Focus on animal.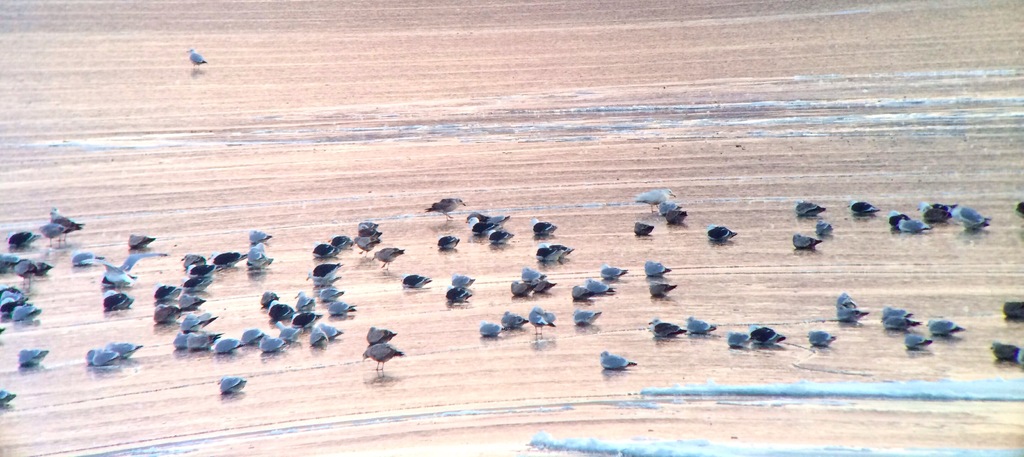
Focused at {"x1": 913, "y1": 197, "x2": 961, "y2": 225}.
